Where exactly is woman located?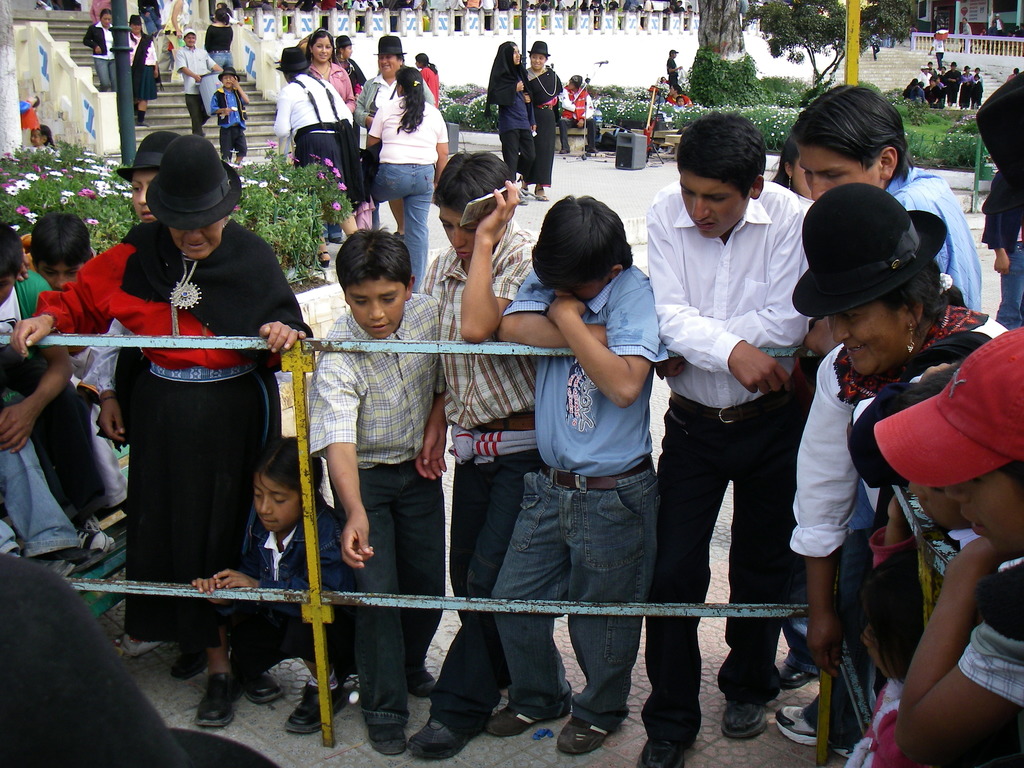
Its bounding box is {"left": 13, "top": 138, "right": 308, "bottom": 727}.
